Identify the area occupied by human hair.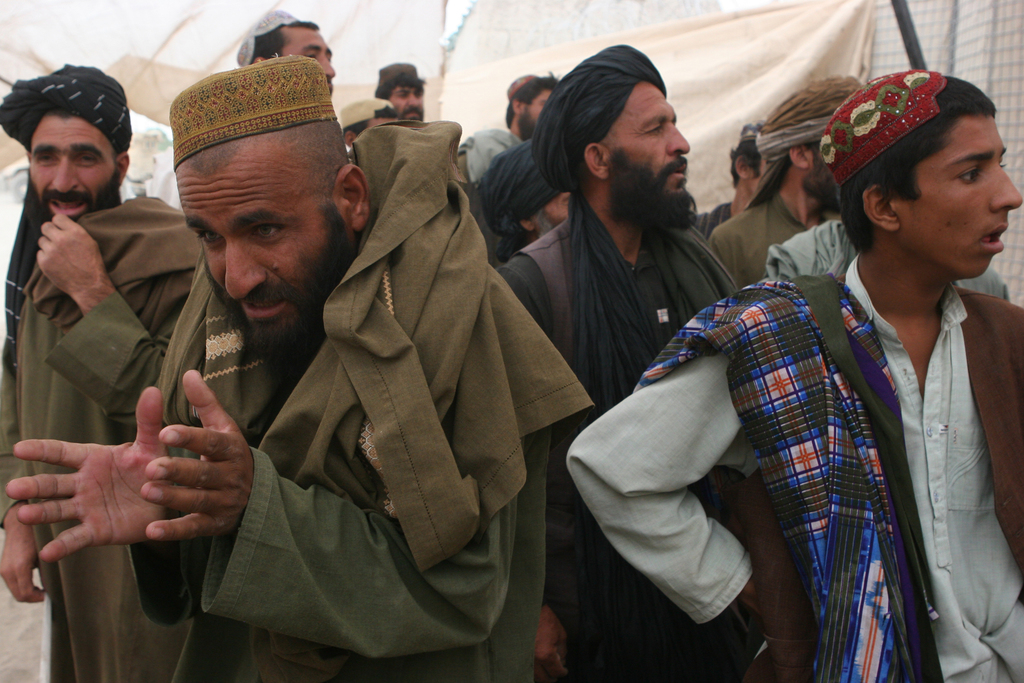
Area: [left=375, top=73, right=428, bottom=101].
